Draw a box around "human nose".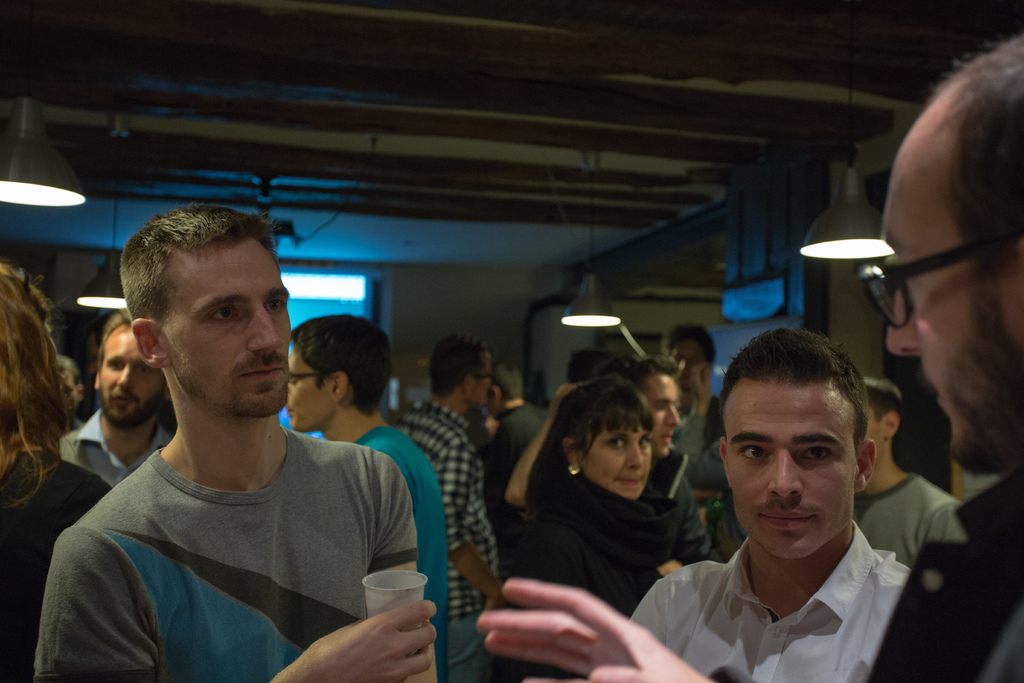
select_region(664, 408, 680, 429).
